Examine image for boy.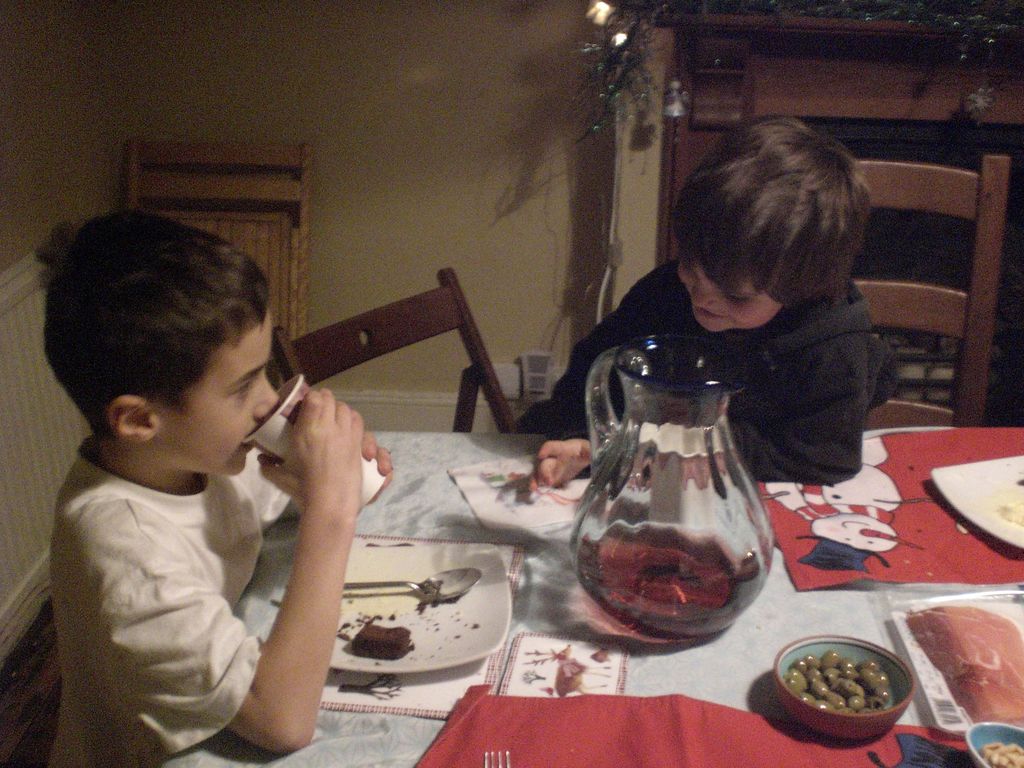
Examination result: 515/116/900/486.
